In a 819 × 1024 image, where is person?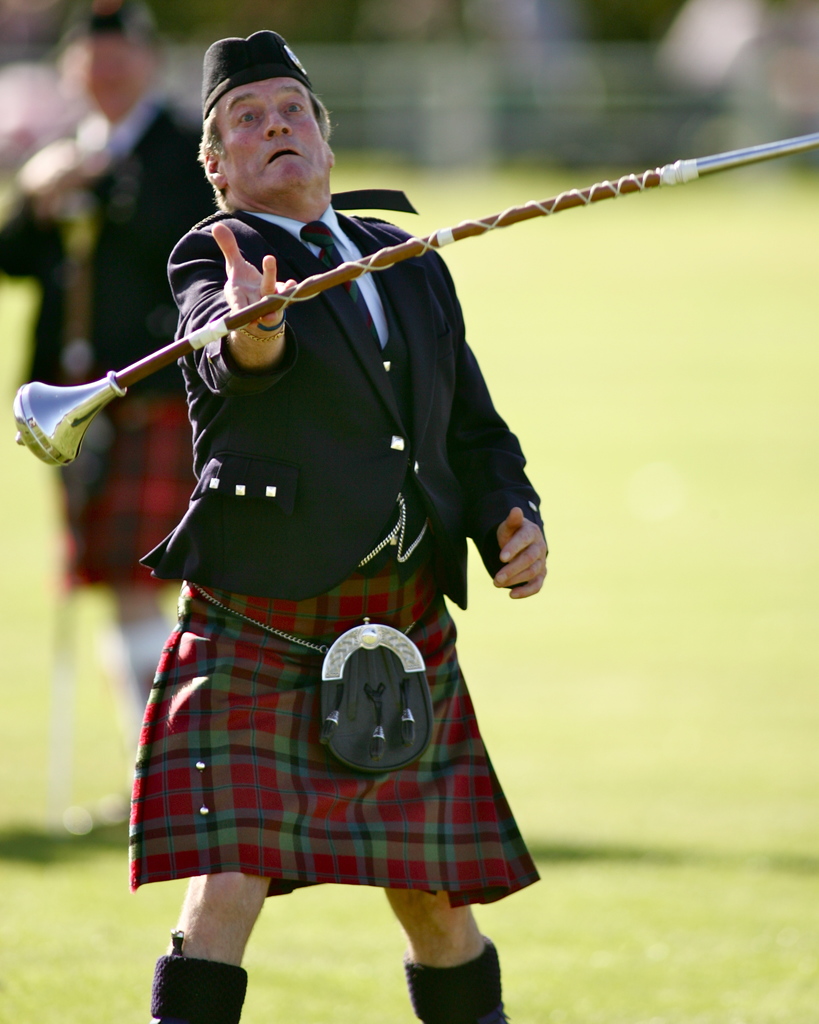
Rect(130, 27, 550, 1023).
